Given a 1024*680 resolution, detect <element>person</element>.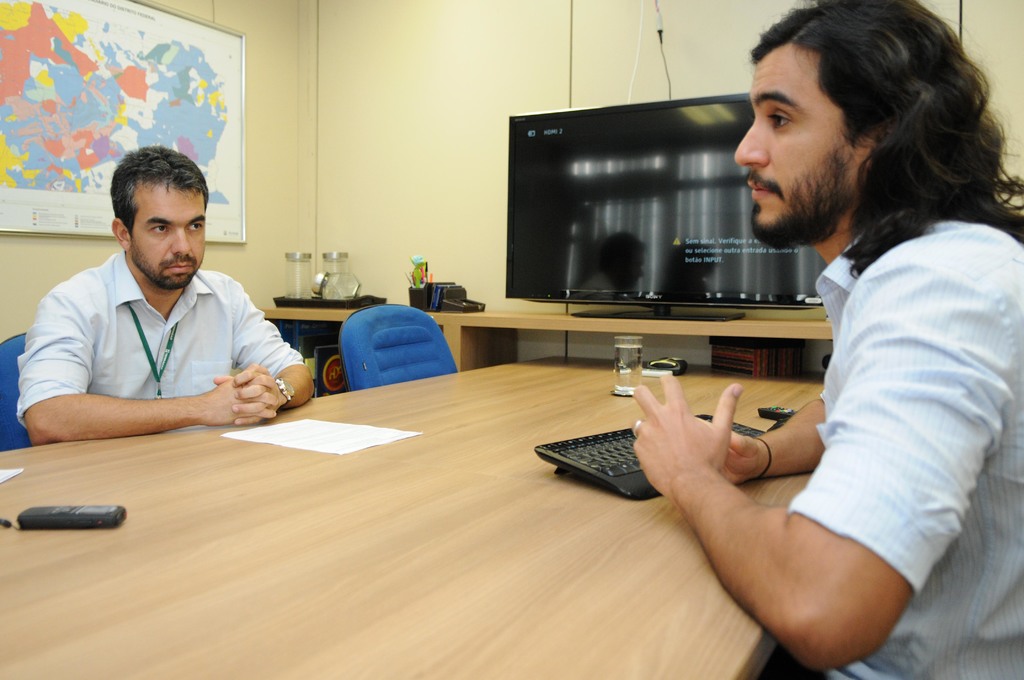
BBox(47, 148, 308, 460).
